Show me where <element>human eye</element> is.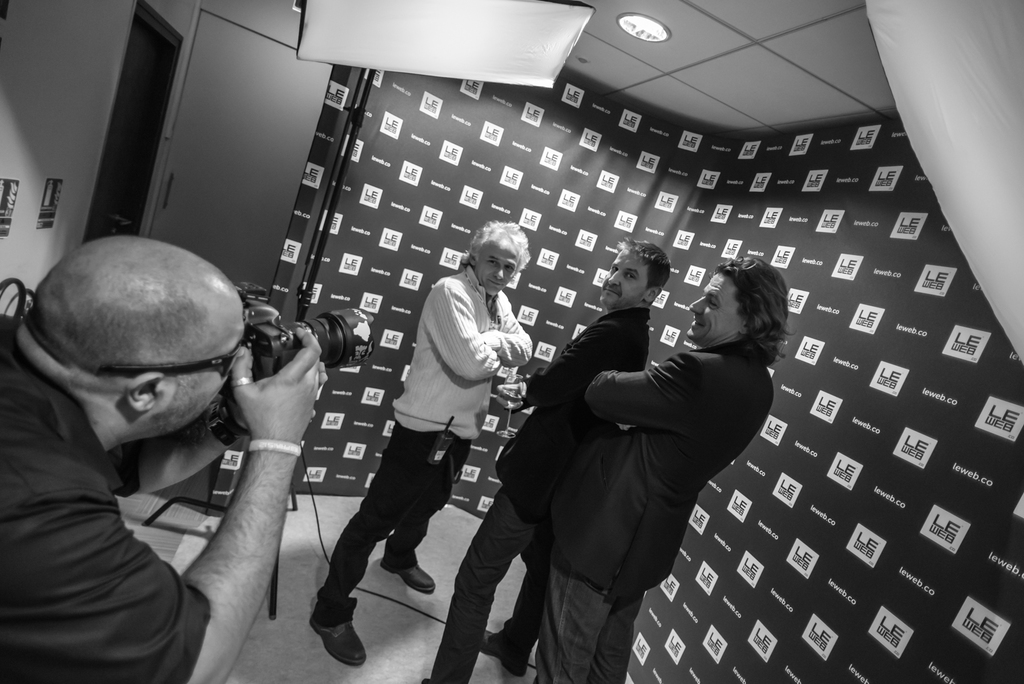
<element>human eye</element> is at 612:265:619:272.
